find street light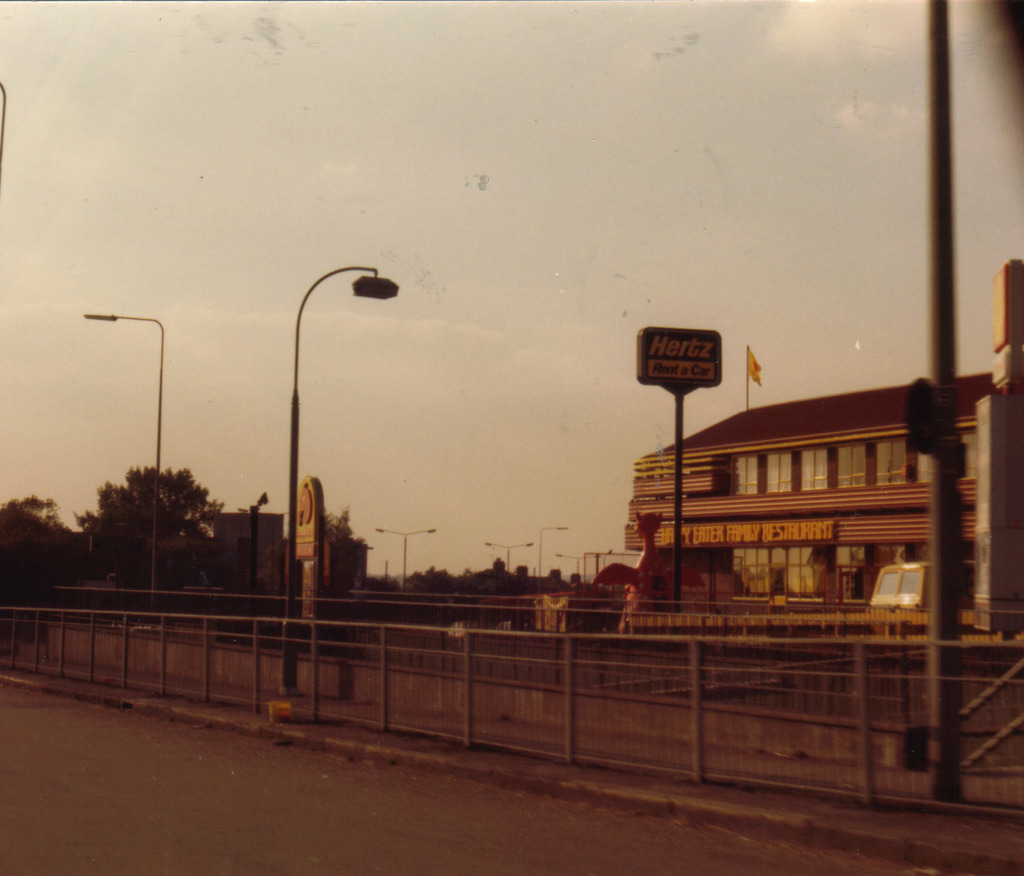
detection(539, 521, 572, 577)
